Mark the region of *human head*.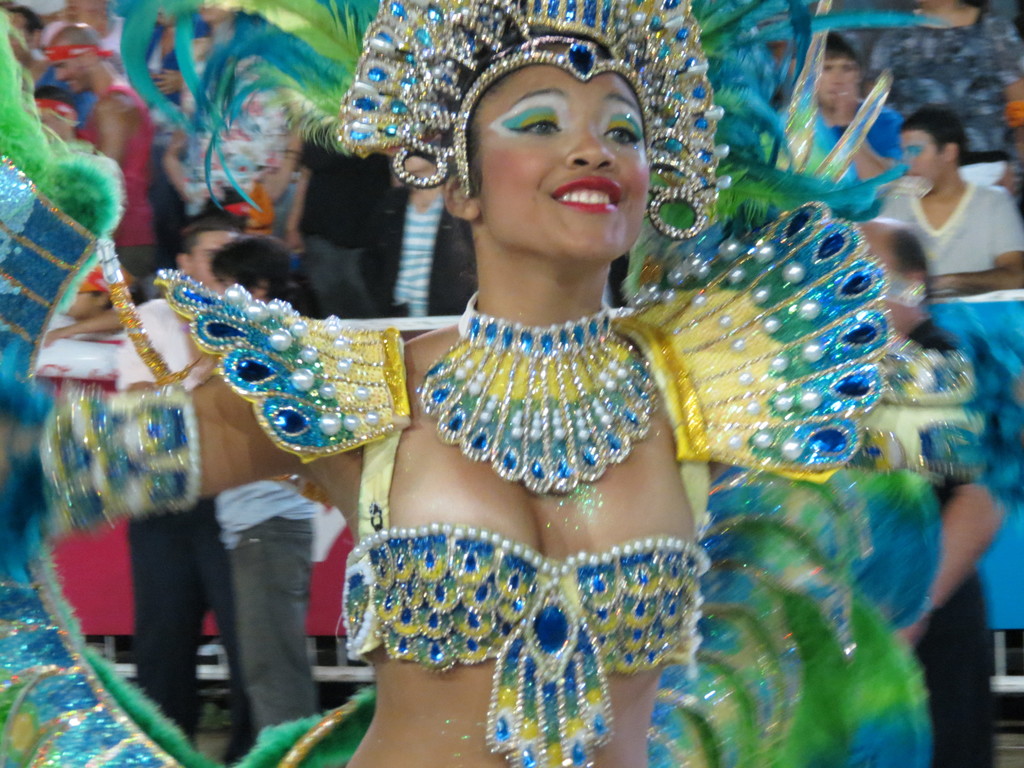
Region: (left=176, top=219, right=242, bottom=281).
